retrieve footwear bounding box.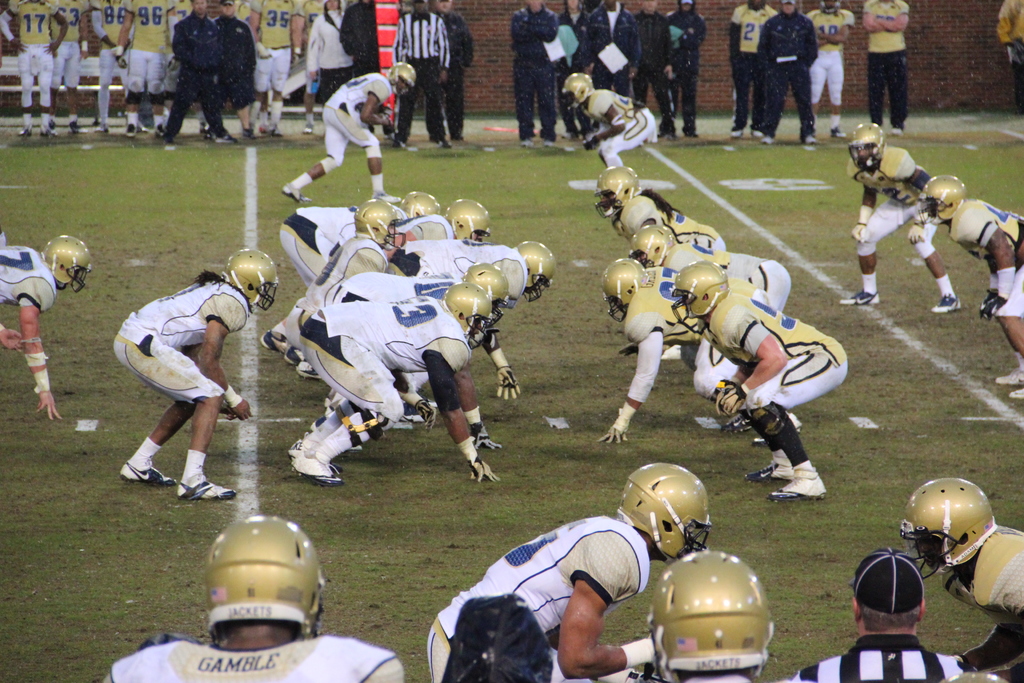
Bounding box: box(764, 466, 832, 507).
